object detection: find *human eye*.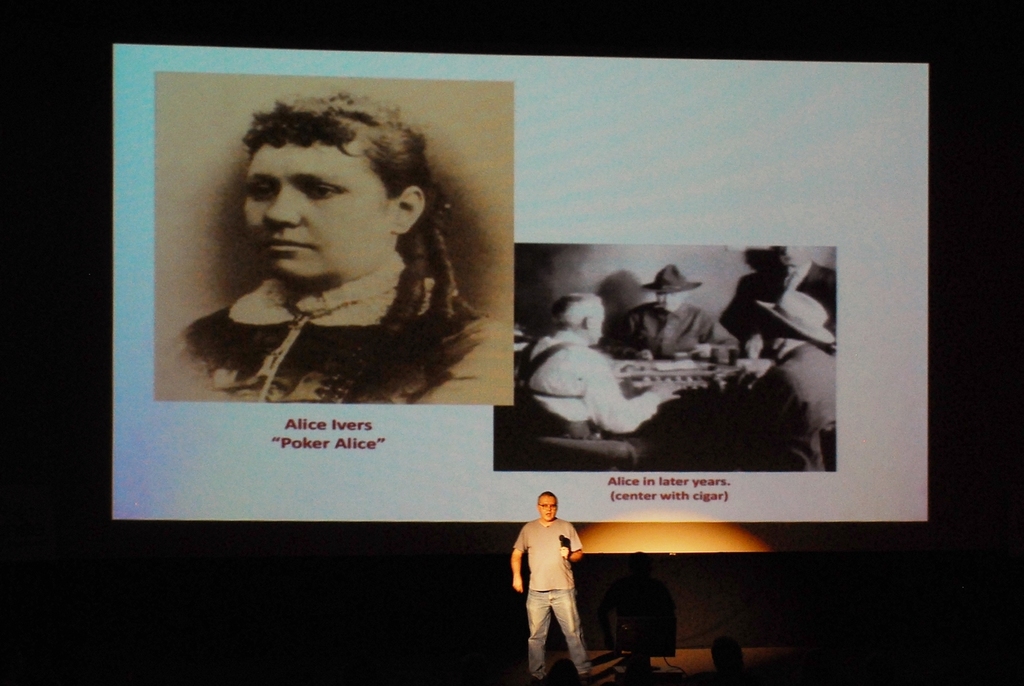
245:179:275:201.
